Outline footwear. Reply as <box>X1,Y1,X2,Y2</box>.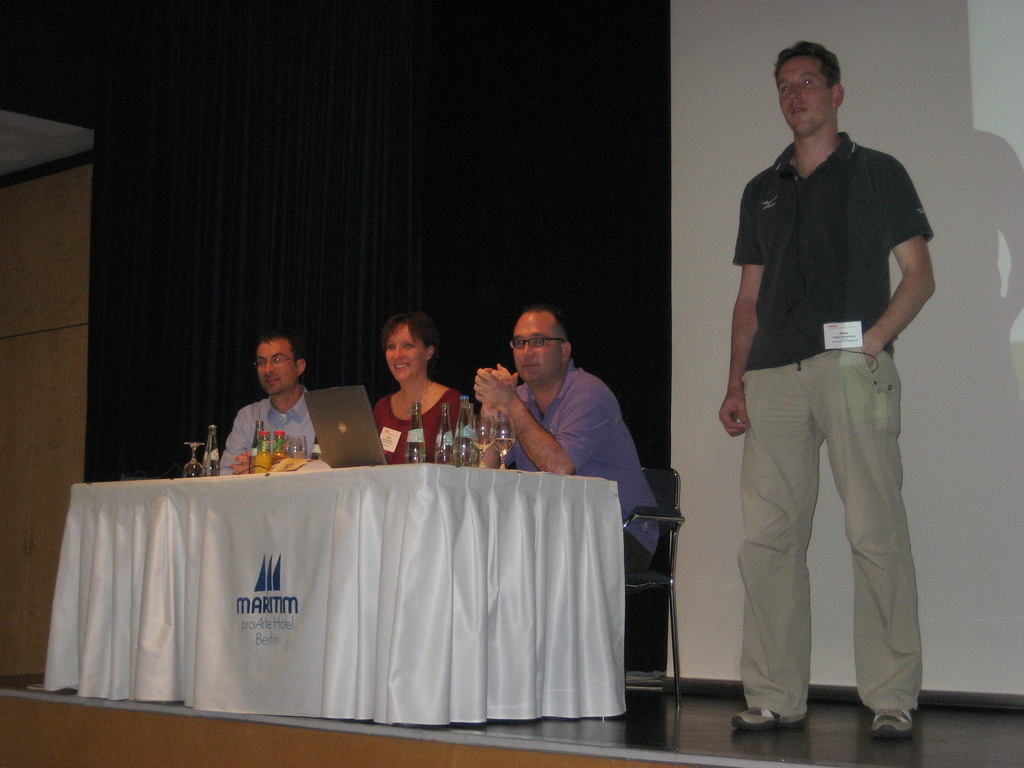
<box>731,692,804,729</box>.
